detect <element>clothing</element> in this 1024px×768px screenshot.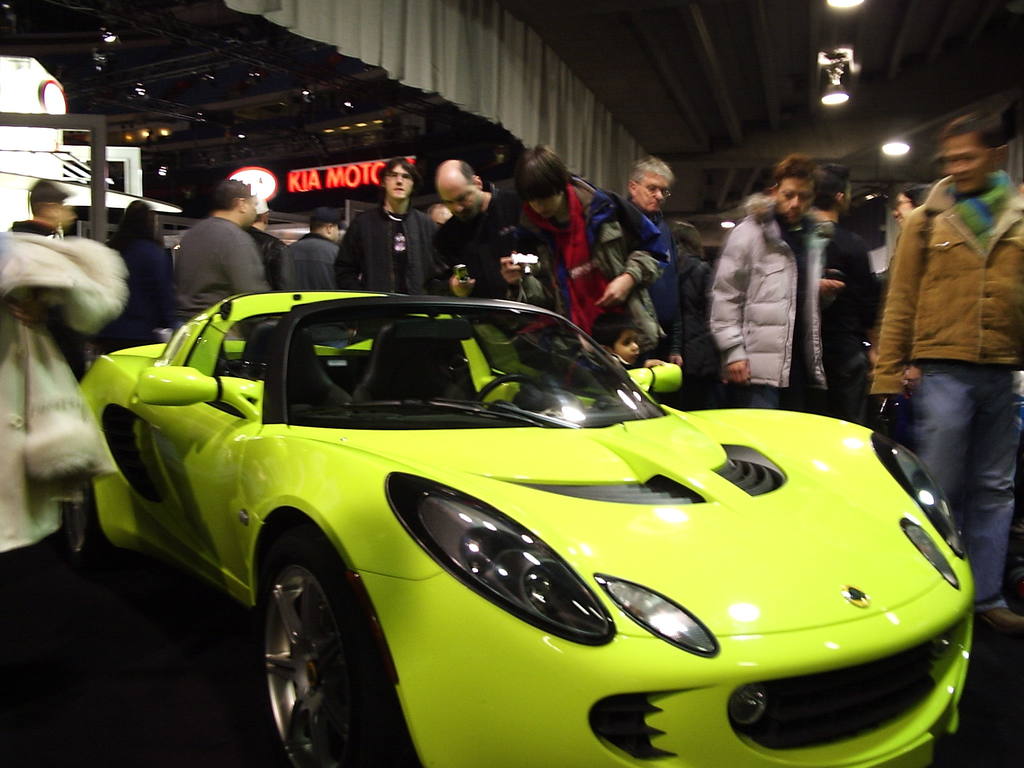
Detection: <box>104,235,172,339</box>.
